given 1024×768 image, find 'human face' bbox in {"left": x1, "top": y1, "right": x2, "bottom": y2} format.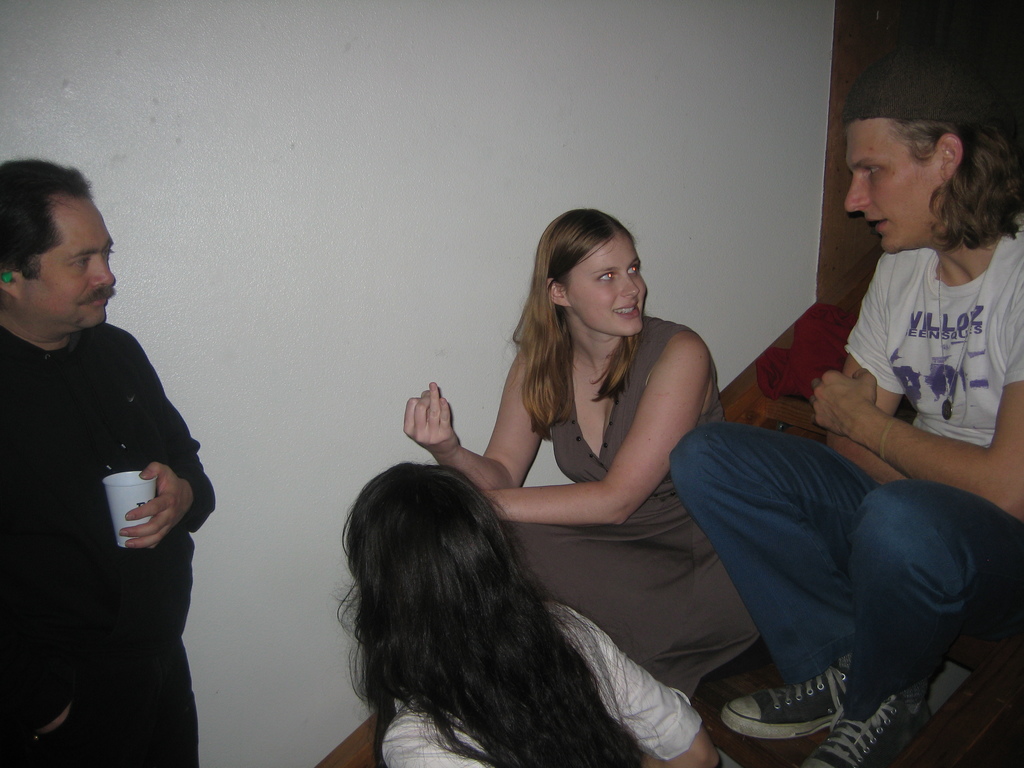
{"left": 568, "top": 229, "right": 663, "bottom": 337}.
